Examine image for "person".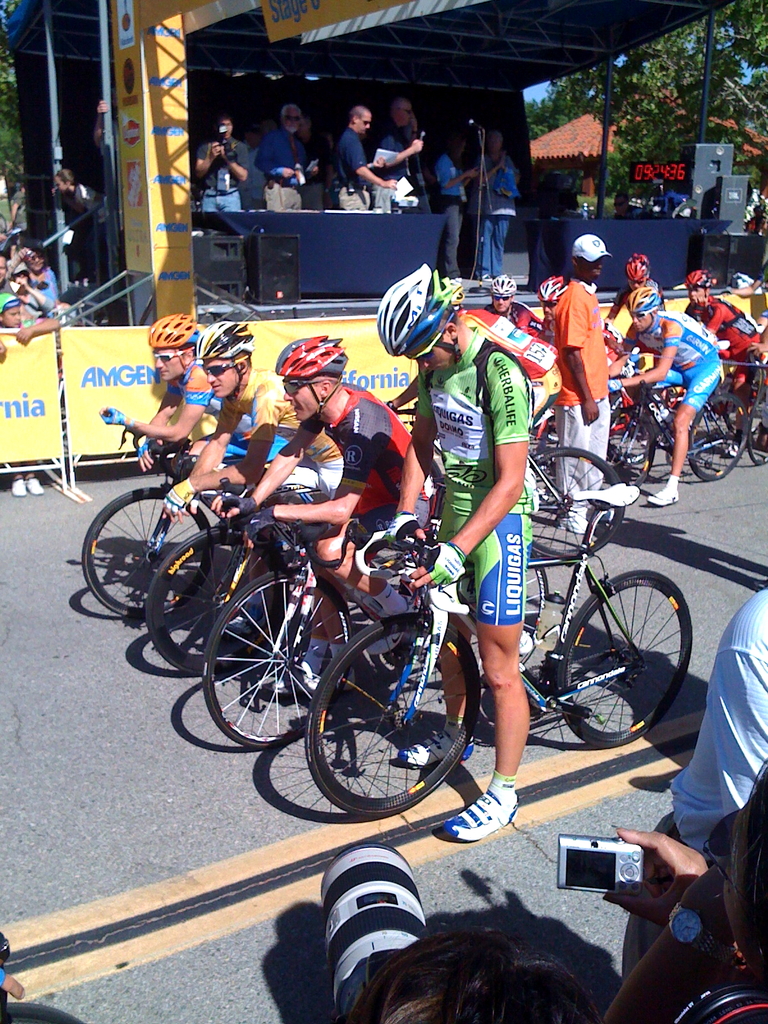
Examination result: Rect(396, 249, 524, 842).
